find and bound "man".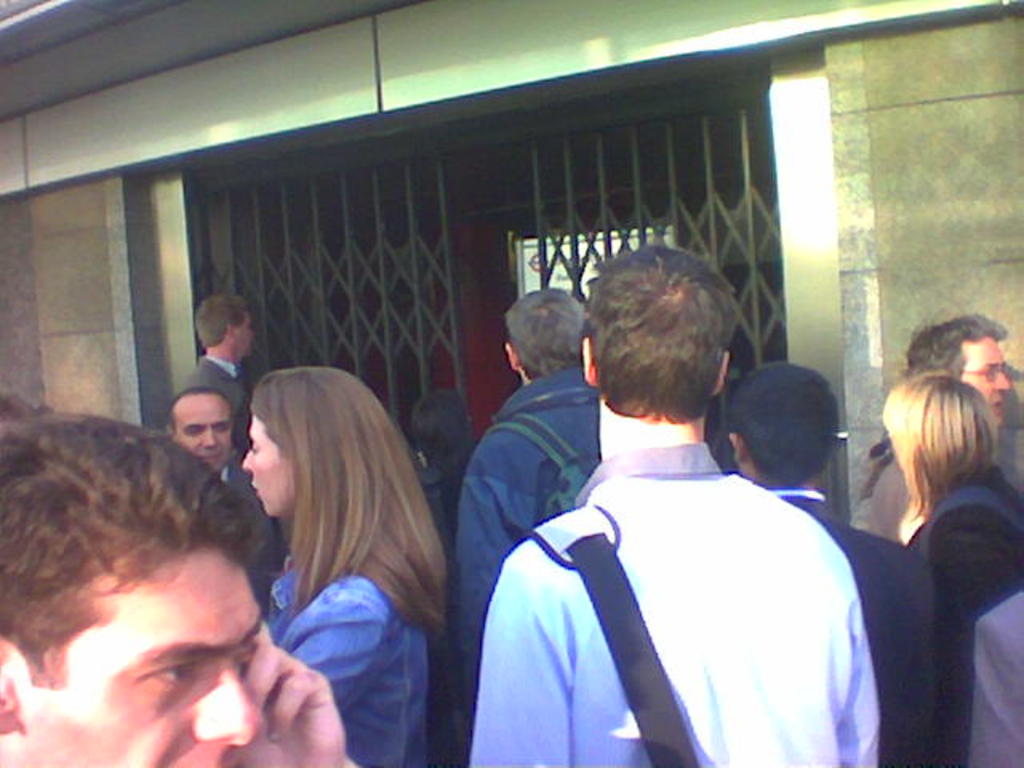
Bound: box=[906, 310, 1013, 430].
